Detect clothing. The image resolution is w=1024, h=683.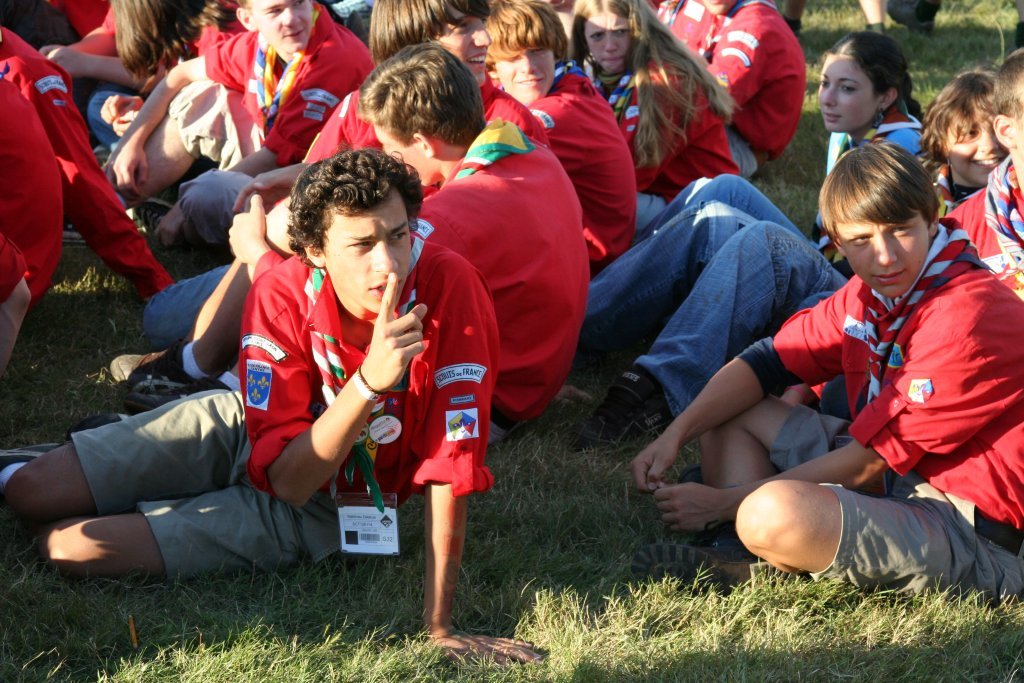
box=[304, 91, 381, 152].
